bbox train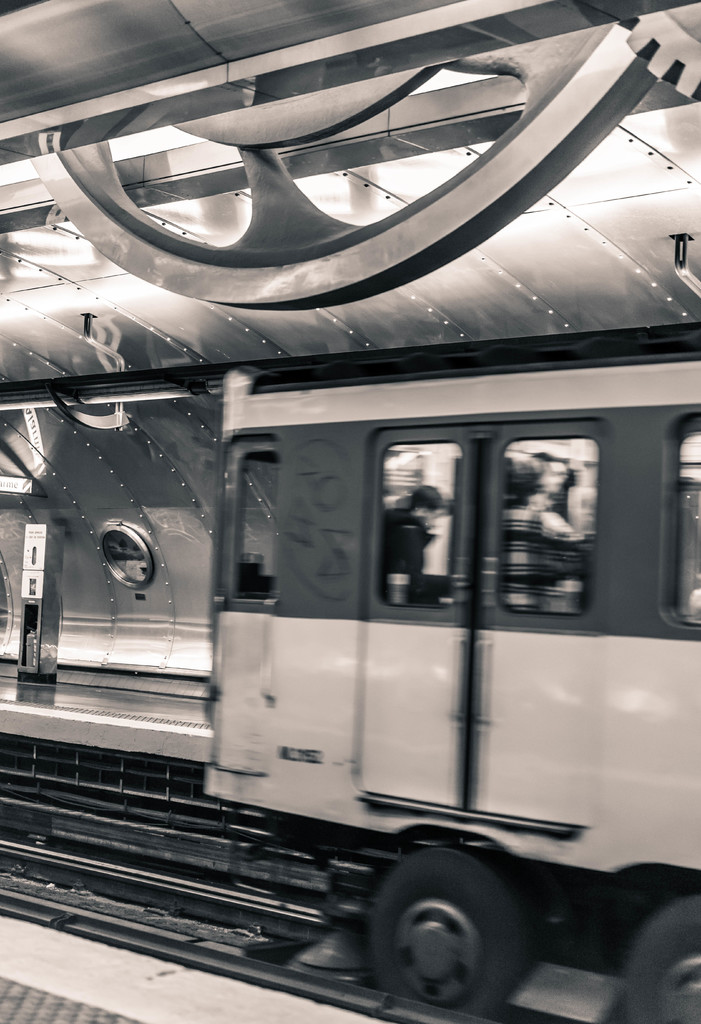
(x1=207, y1=348, x2=700, y2=1014)
